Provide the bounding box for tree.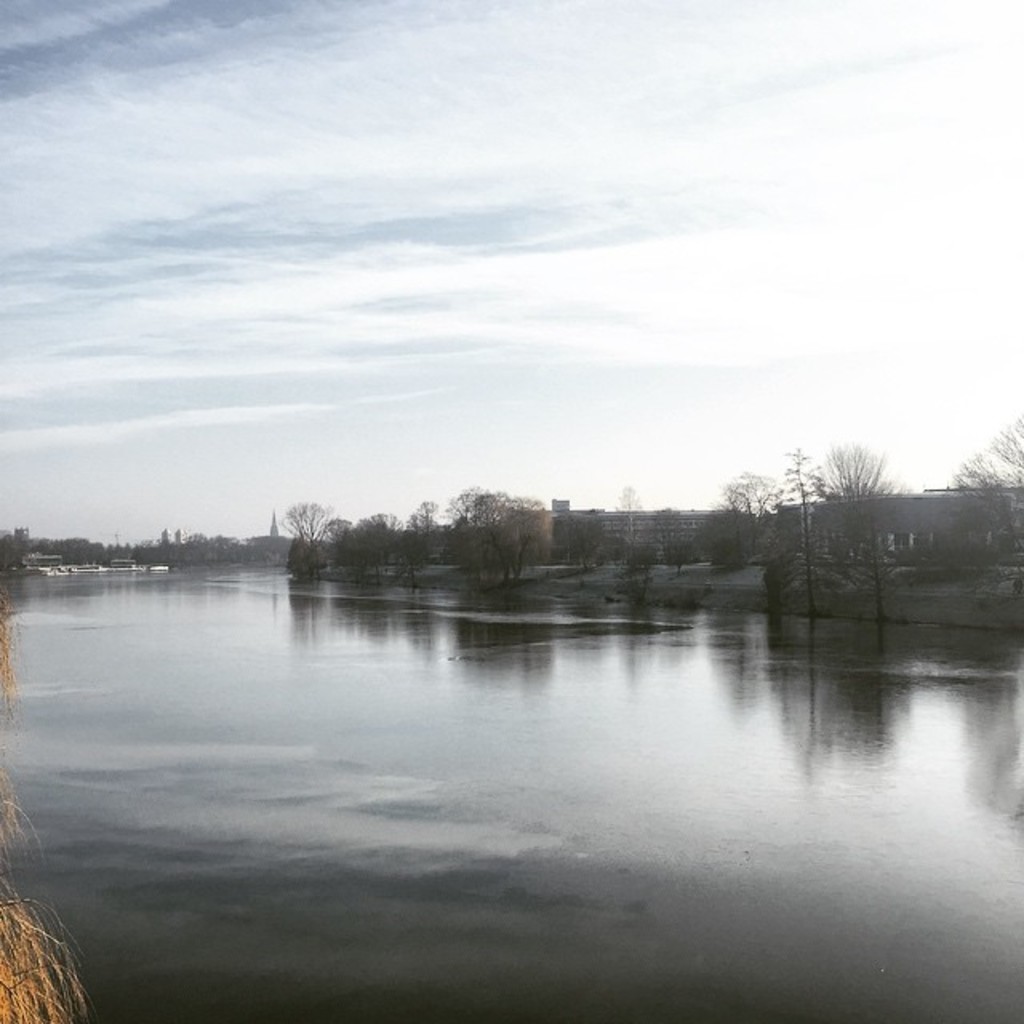
[397,494,437,549].
